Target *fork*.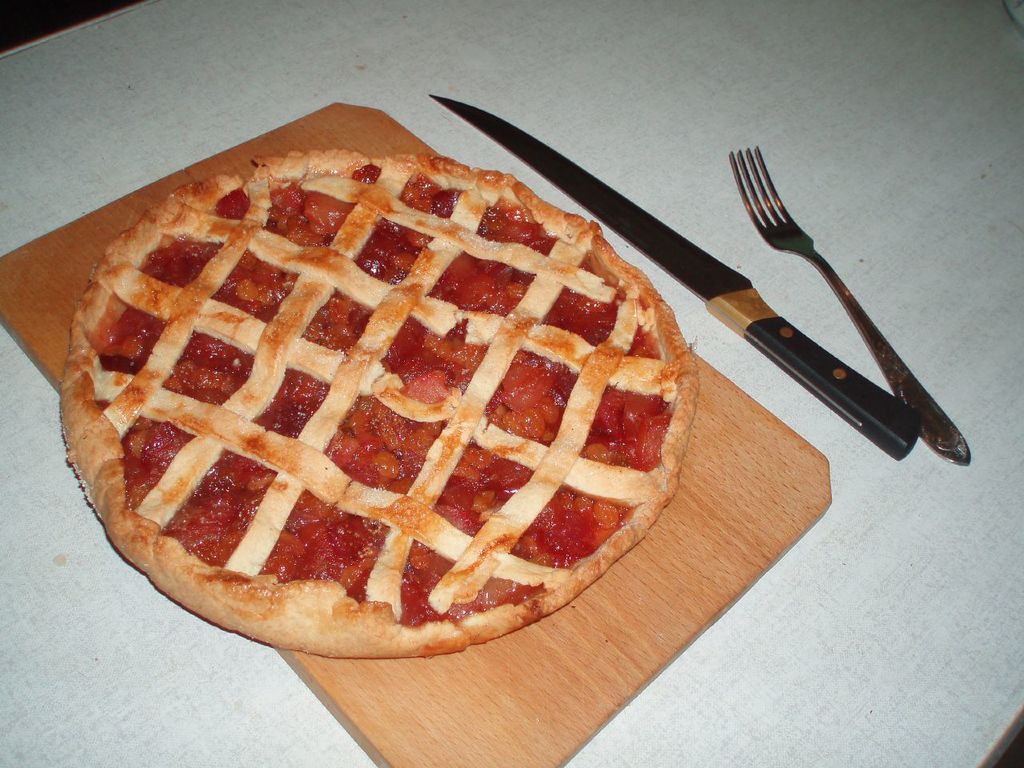
Target region: 733/146/973/466.
